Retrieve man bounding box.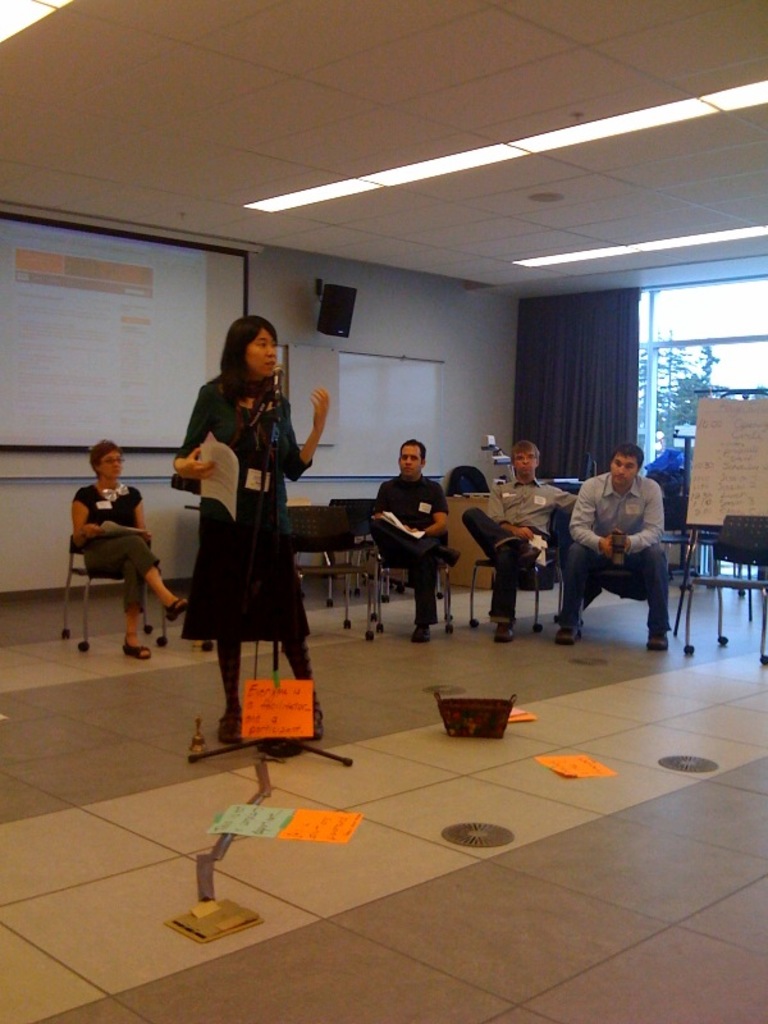
Bounding box: box(564, 440, 687, 644).
